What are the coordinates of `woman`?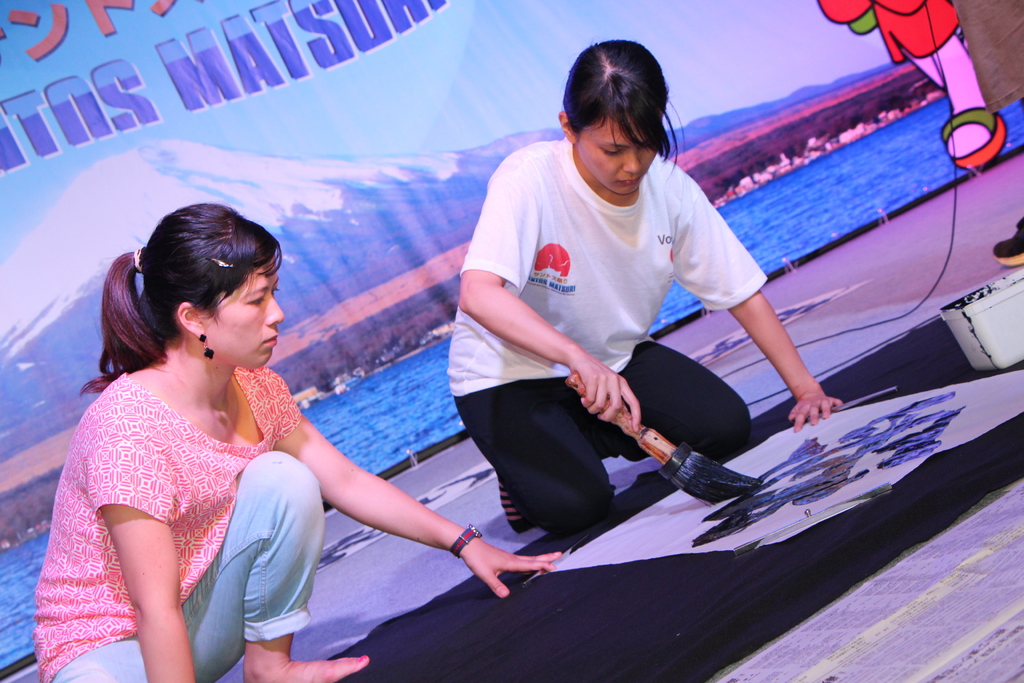
box=[447, 35, 845, 541].
